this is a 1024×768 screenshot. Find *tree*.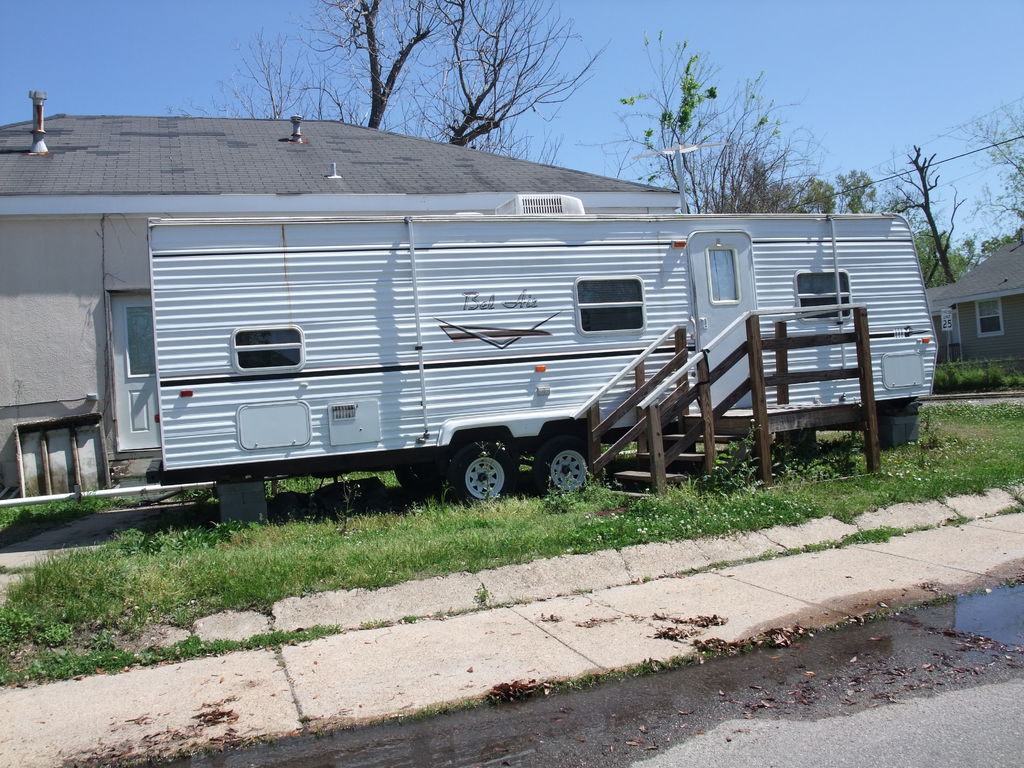
Bounding box: {"left": 881, "top": 142, "right": 970, "bottom": 280}.
